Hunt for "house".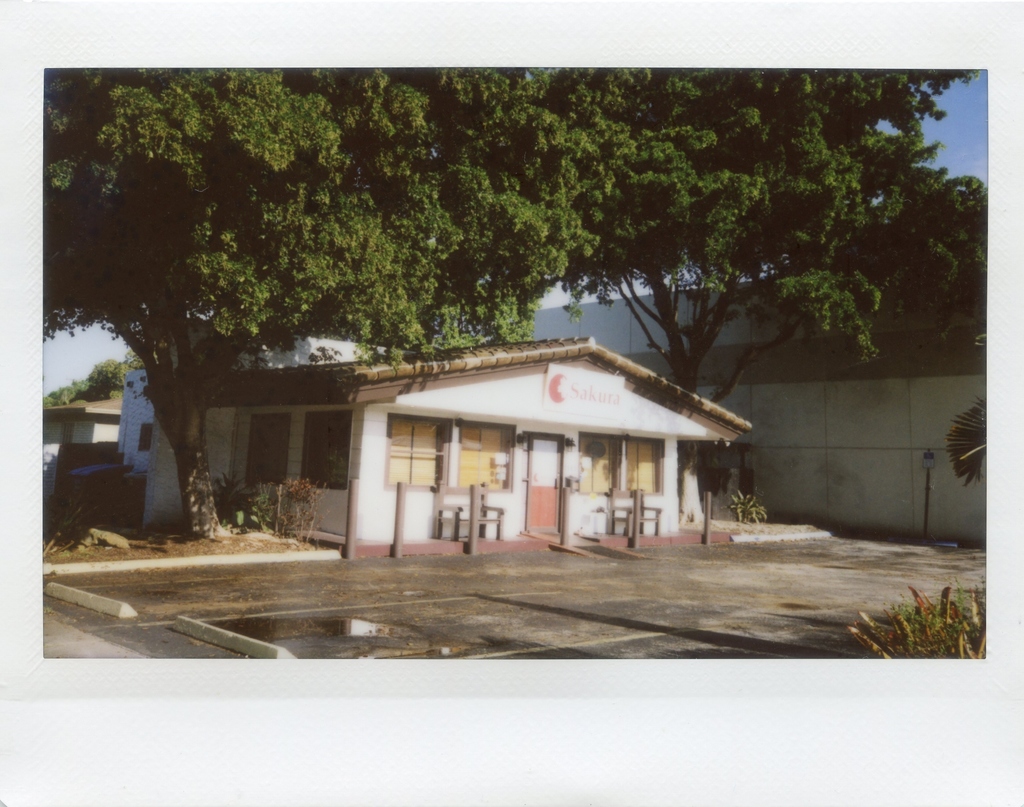
Hunted down at (x1=500, y1=253, x2=988, y2=538).
